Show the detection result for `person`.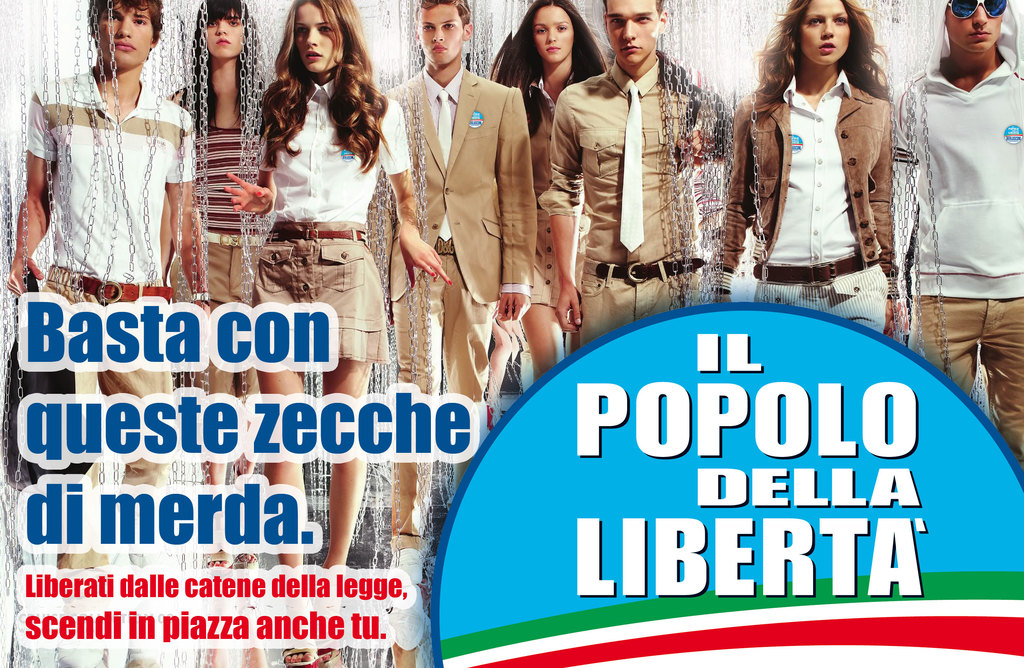
[left=736, top=0, right=908, bottom=320].
